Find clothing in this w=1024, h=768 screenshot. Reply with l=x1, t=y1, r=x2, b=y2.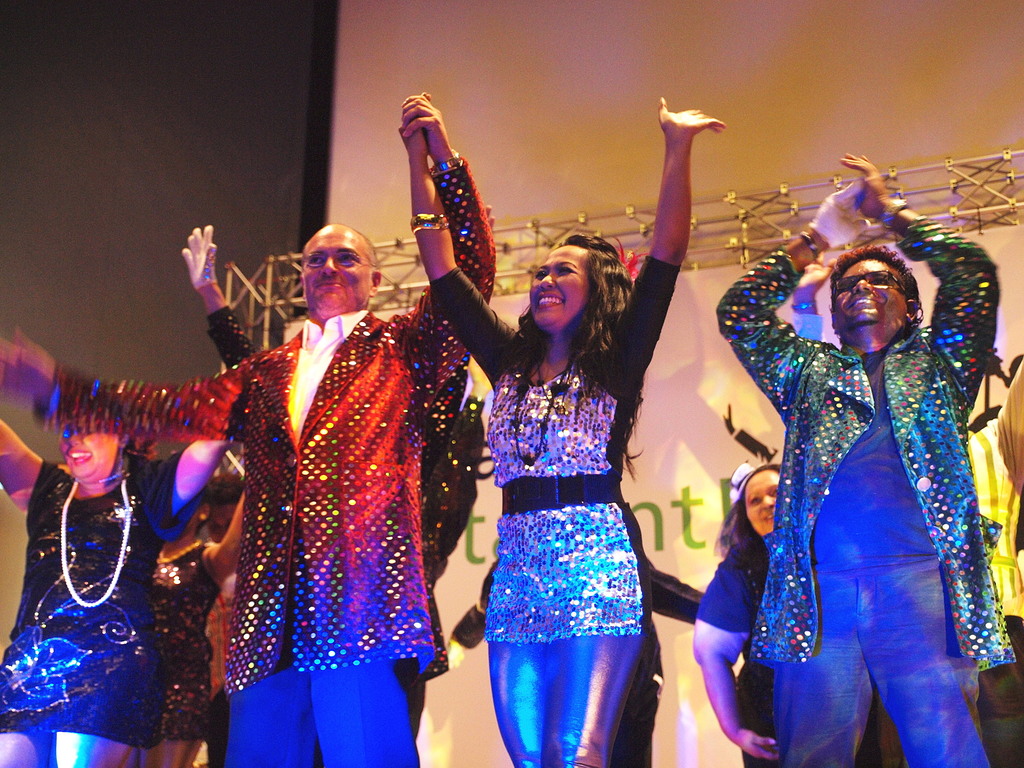
l=419, t=245, r=684, b=767.
